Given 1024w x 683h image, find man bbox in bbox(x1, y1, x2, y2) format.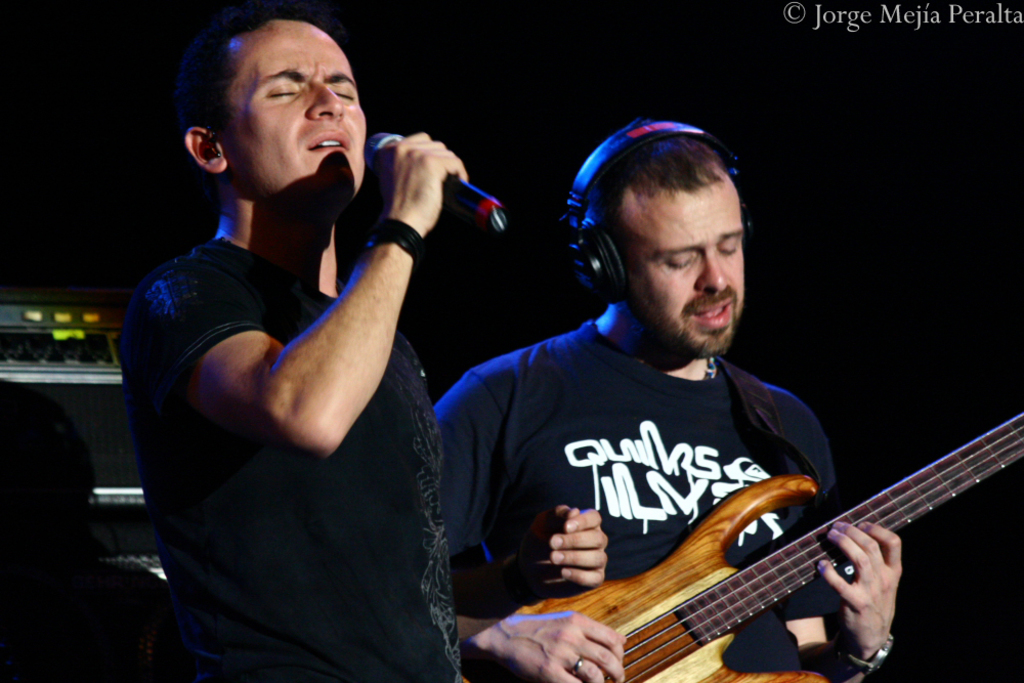
bbox(168, 17, 609, 681).
